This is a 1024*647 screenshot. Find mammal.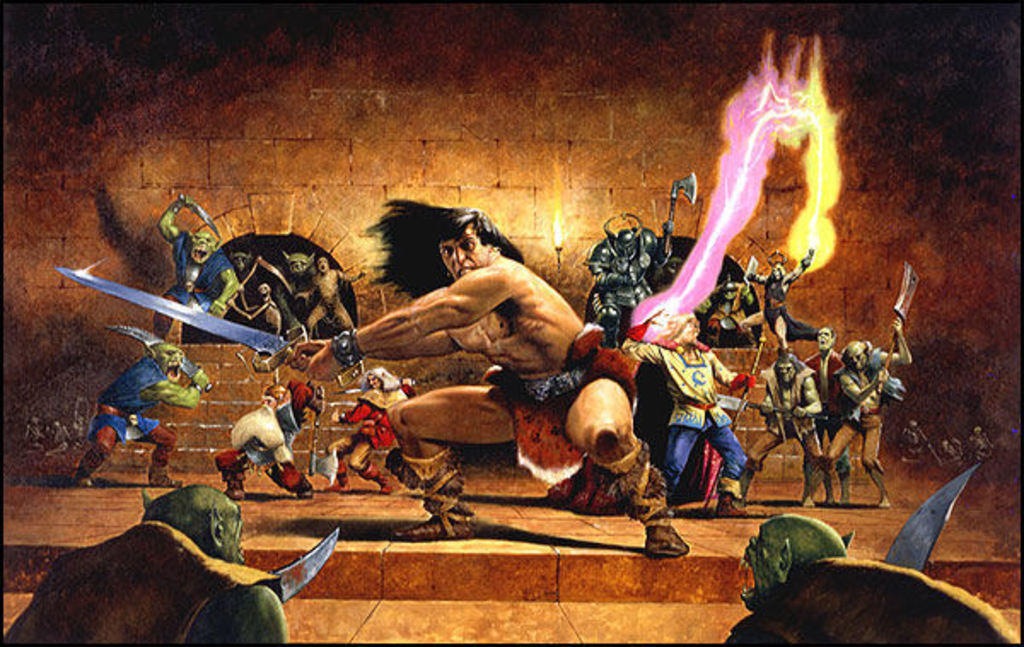
Bounding box: detection(232, 280, 290, 335).
